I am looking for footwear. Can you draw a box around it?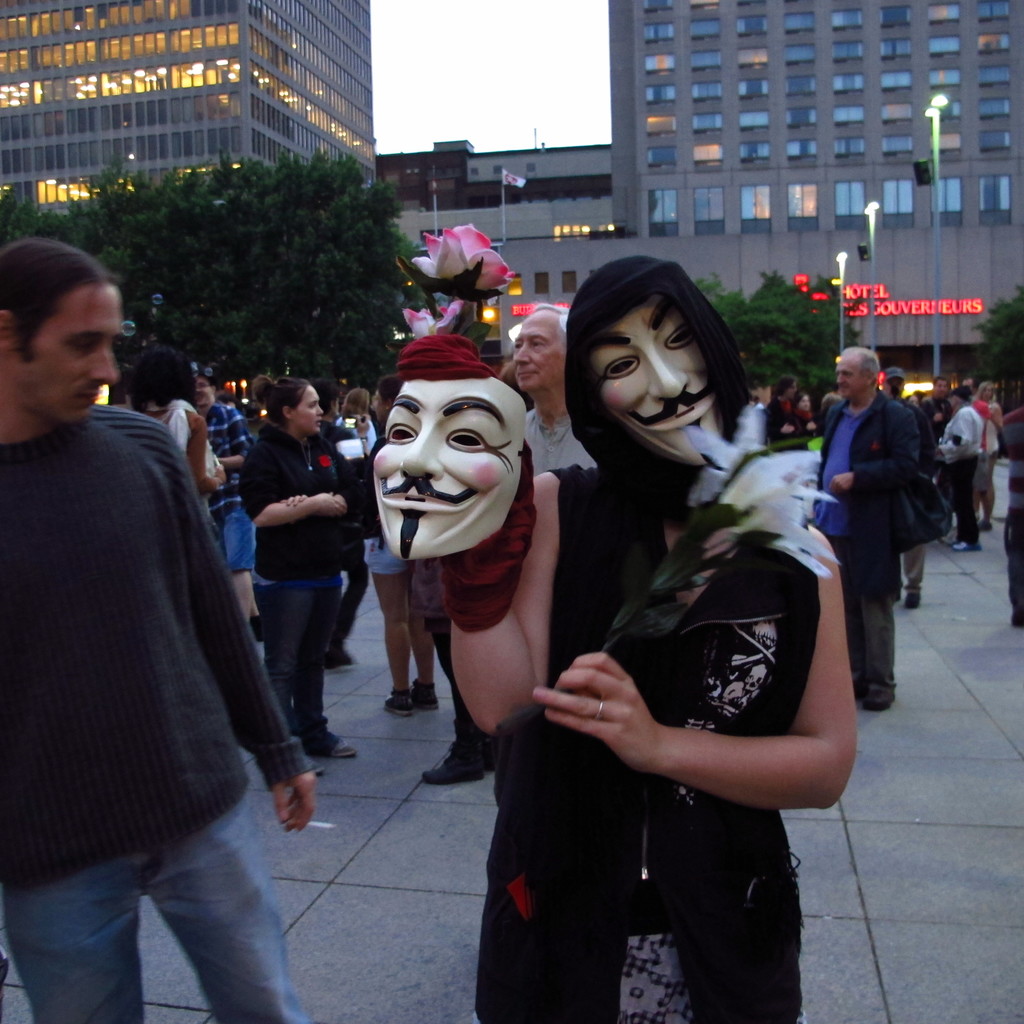
Sure, the bounding box is left=300, top=757, right=323, bottom=776.
